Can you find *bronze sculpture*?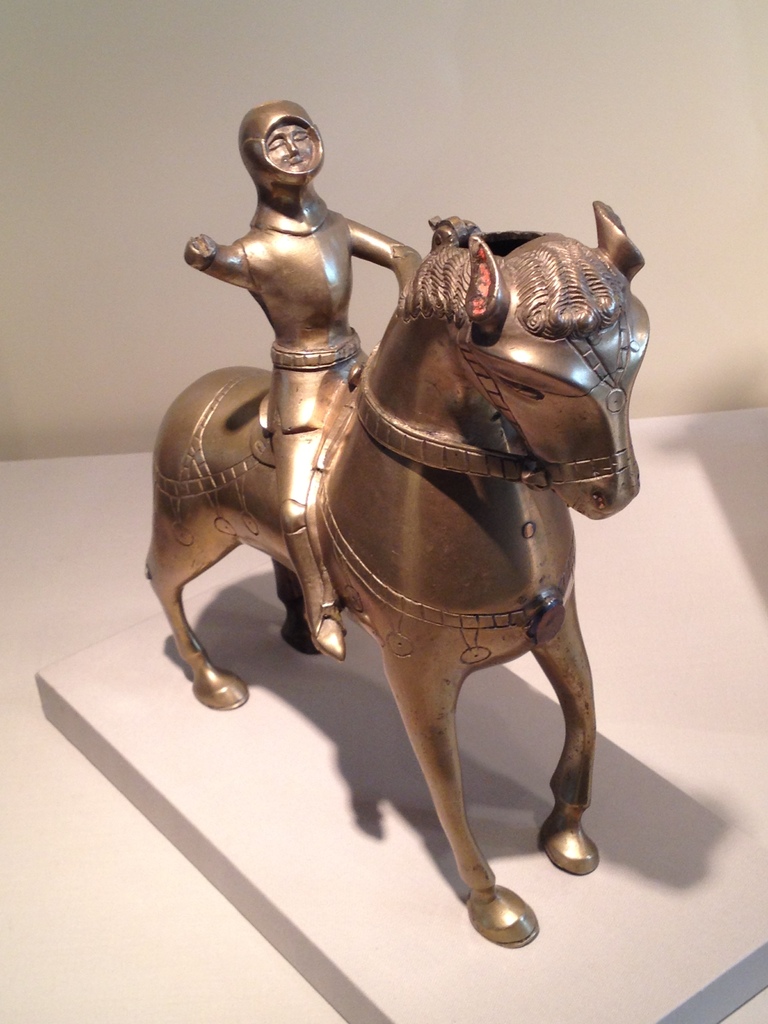
Yes, bounding box: {"x1": 147, "y1": 98, "x2": 648, "y2": 944}.
